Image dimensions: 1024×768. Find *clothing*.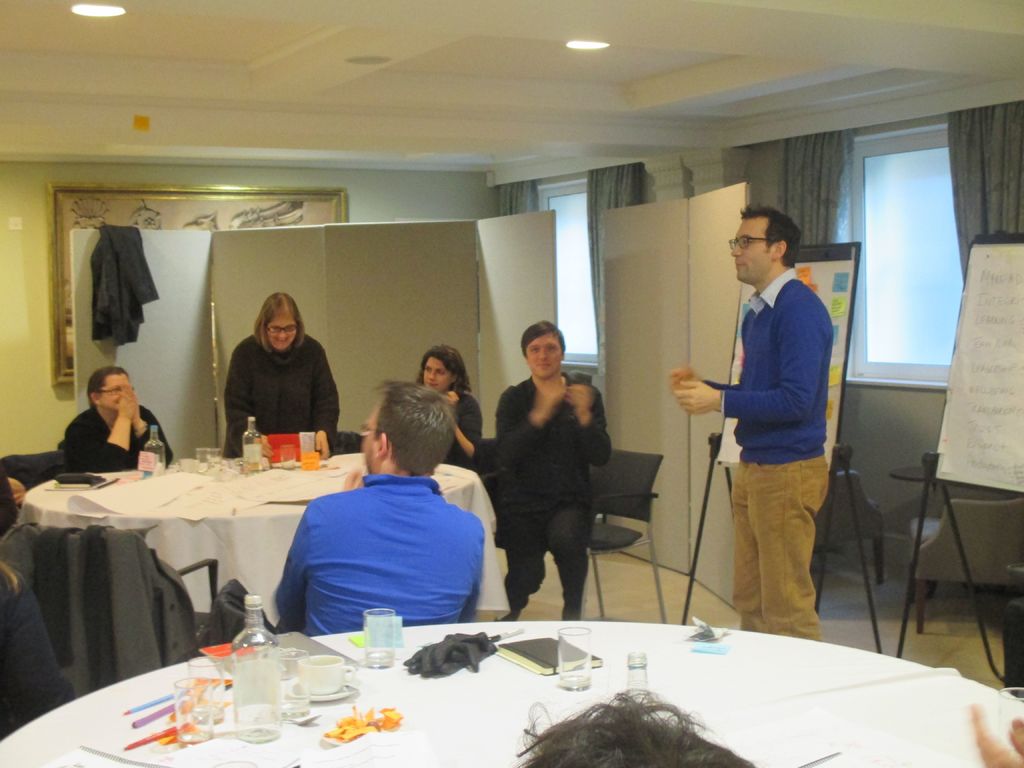
bbox=(47, 393, 182, 483).
